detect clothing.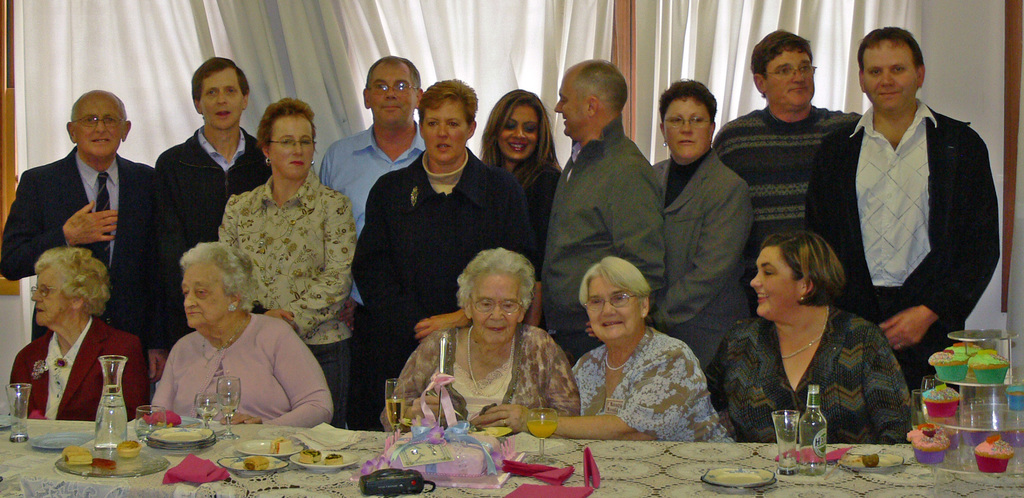
Detected at detection(152, 323, 340, 429).
